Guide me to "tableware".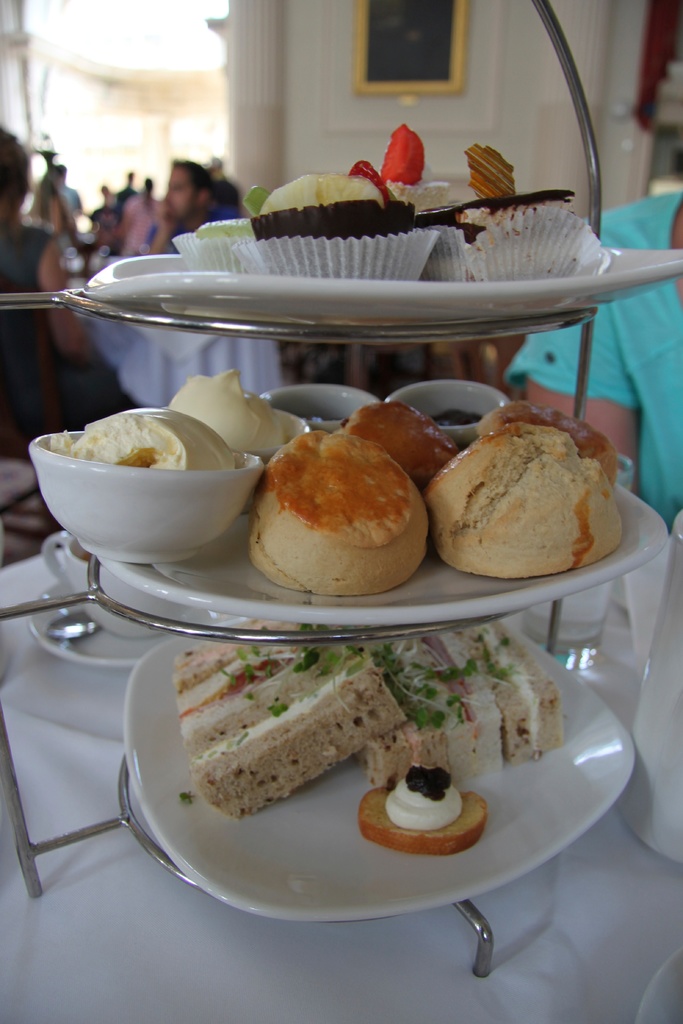
Guidance: detection(69, 475, 664, 629).
